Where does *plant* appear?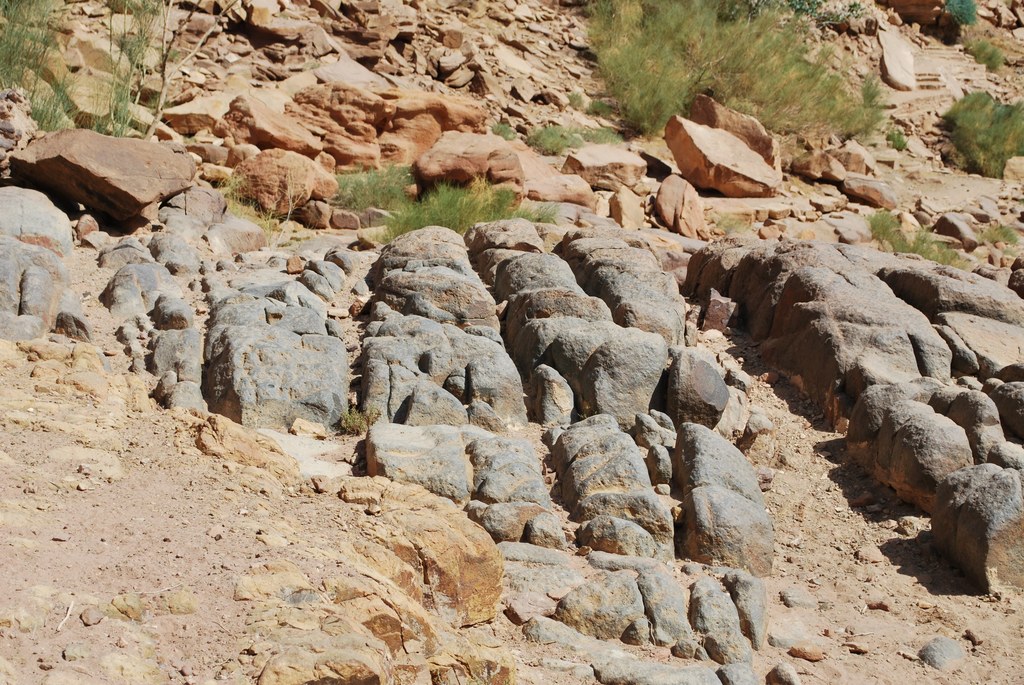
Appears at detection(468, 179, 490, 227).
